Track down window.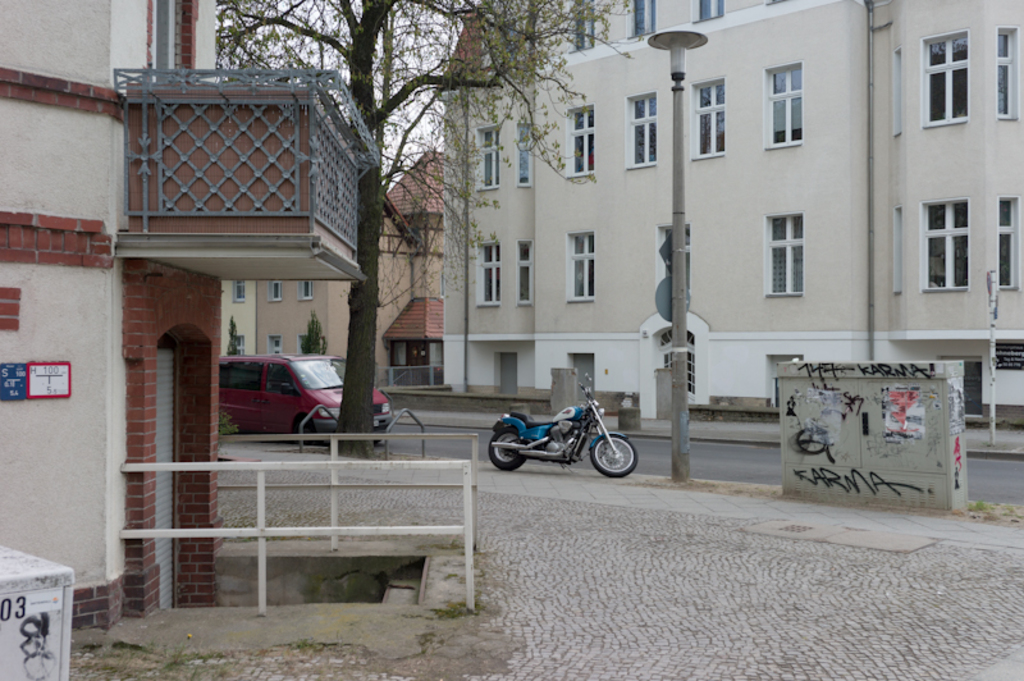
Tracked to bbox=[623, 88, 658, 175].
